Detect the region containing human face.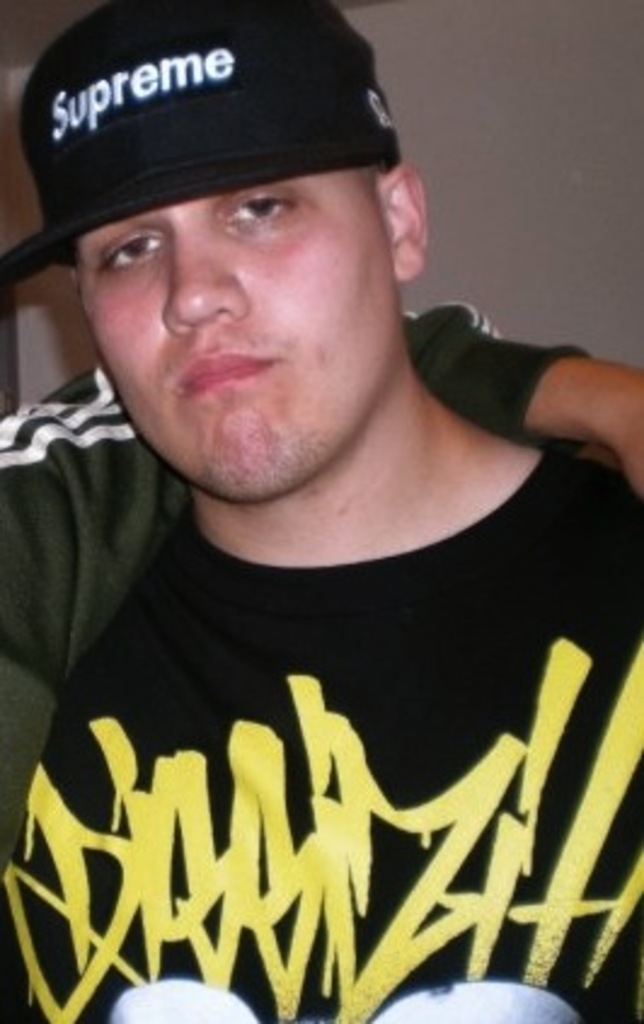
crop(61, 179, 385, 504).
